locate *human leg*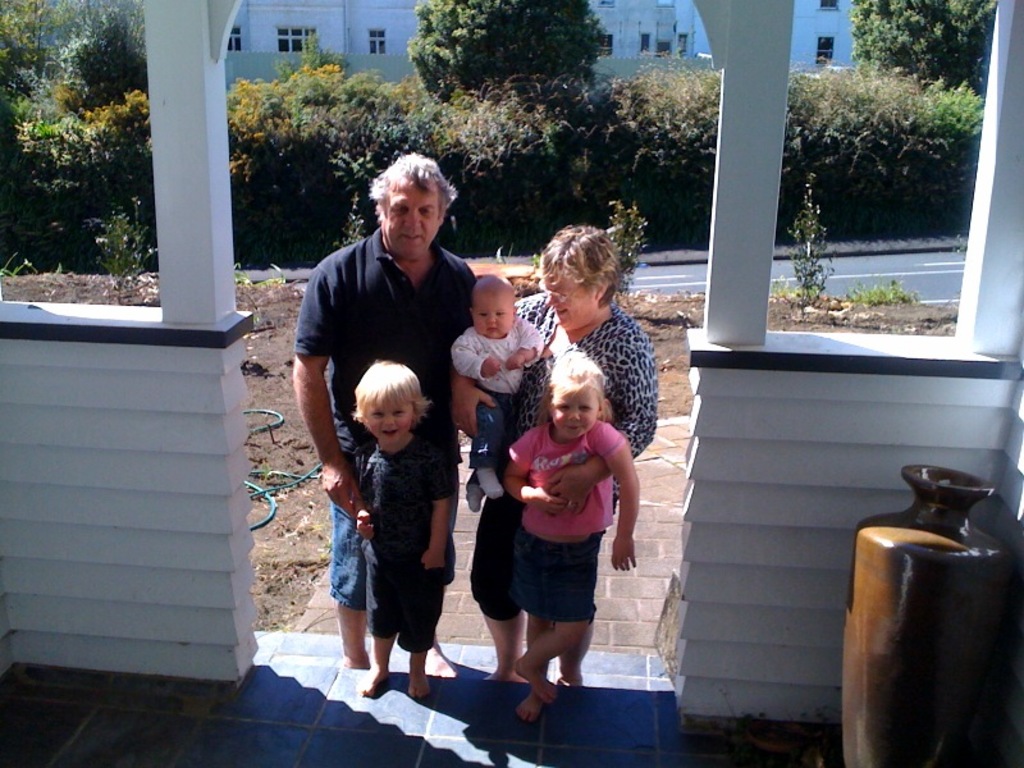
<box>517,534,604,696</box>
